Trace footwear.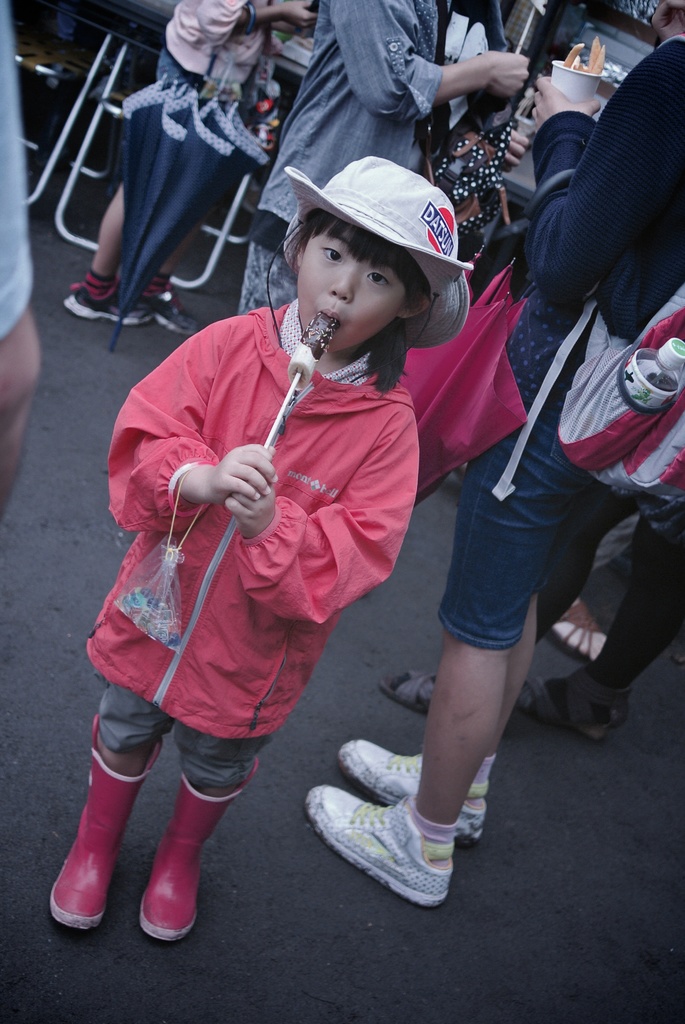
Traced to <box>129,270,198,345</box>.
